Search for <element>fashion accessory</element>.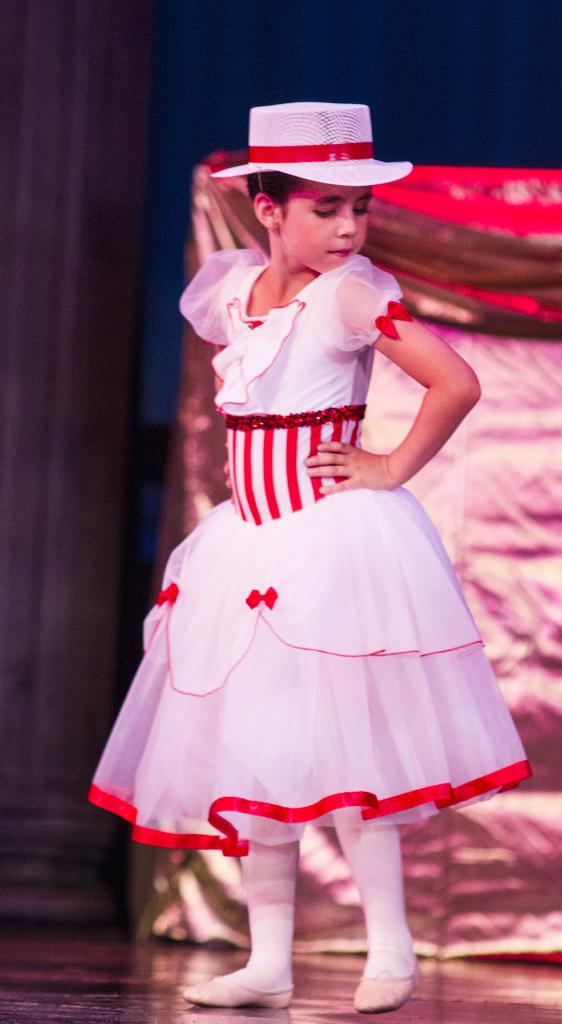
Found at <region>209, 99, 417, 194</region>.
